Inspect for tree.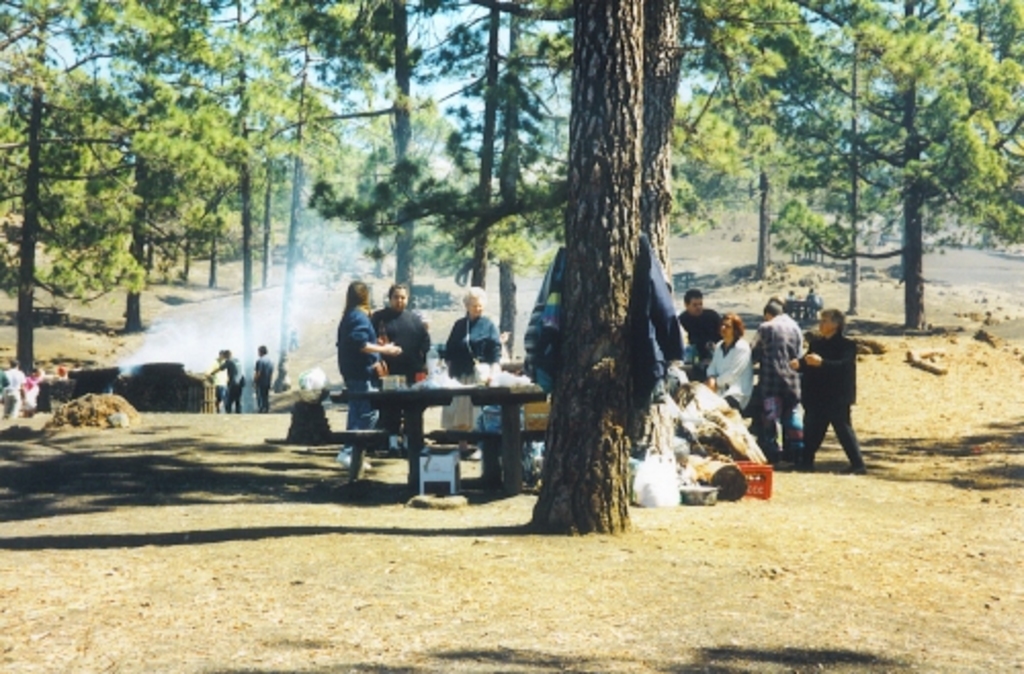
Inspection: {"x1": 770, "y1": 0, "x2": 1022, "y2": 340}.
